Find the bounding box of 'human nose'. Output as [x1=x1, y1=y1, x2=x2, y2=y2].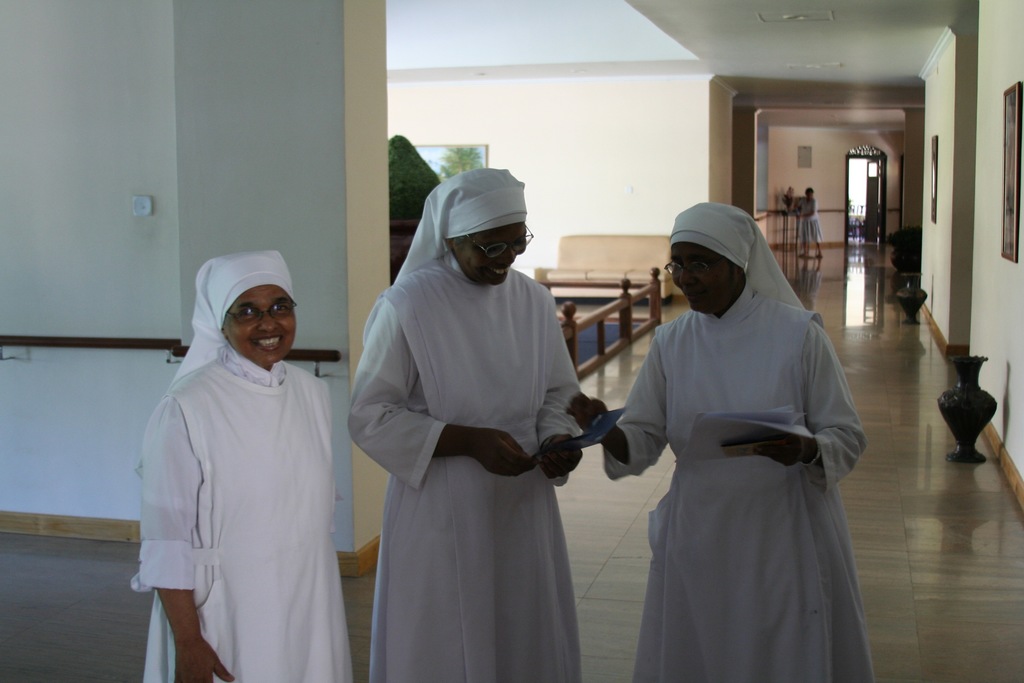
[x1=678, y1=265, x2=694, y2=286].
